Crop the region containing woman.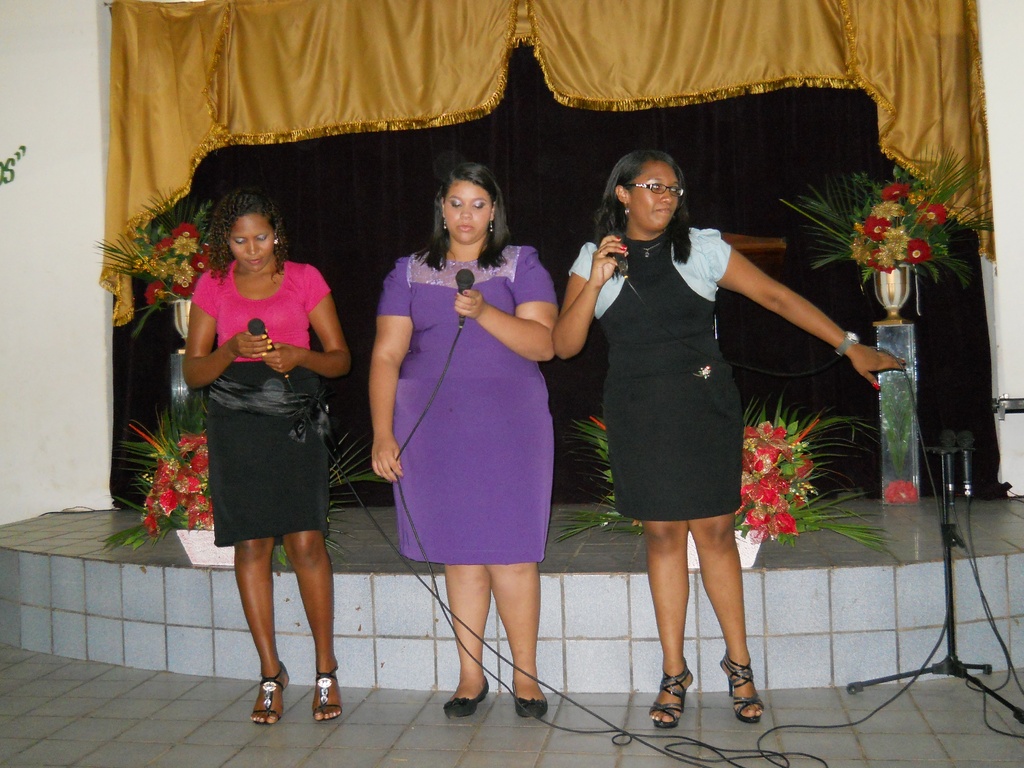
Crop region: bbox=[371, 162, 560, 719].
